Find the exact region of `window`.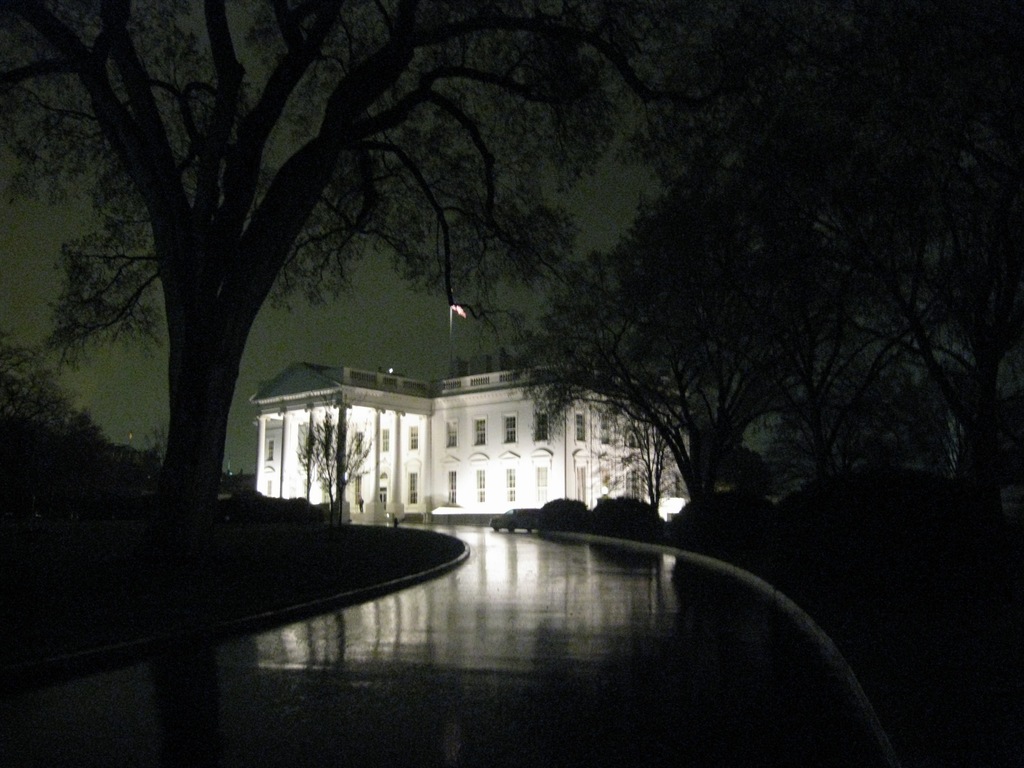
Exact region: <region>410, 468, 417, 504</region>.
